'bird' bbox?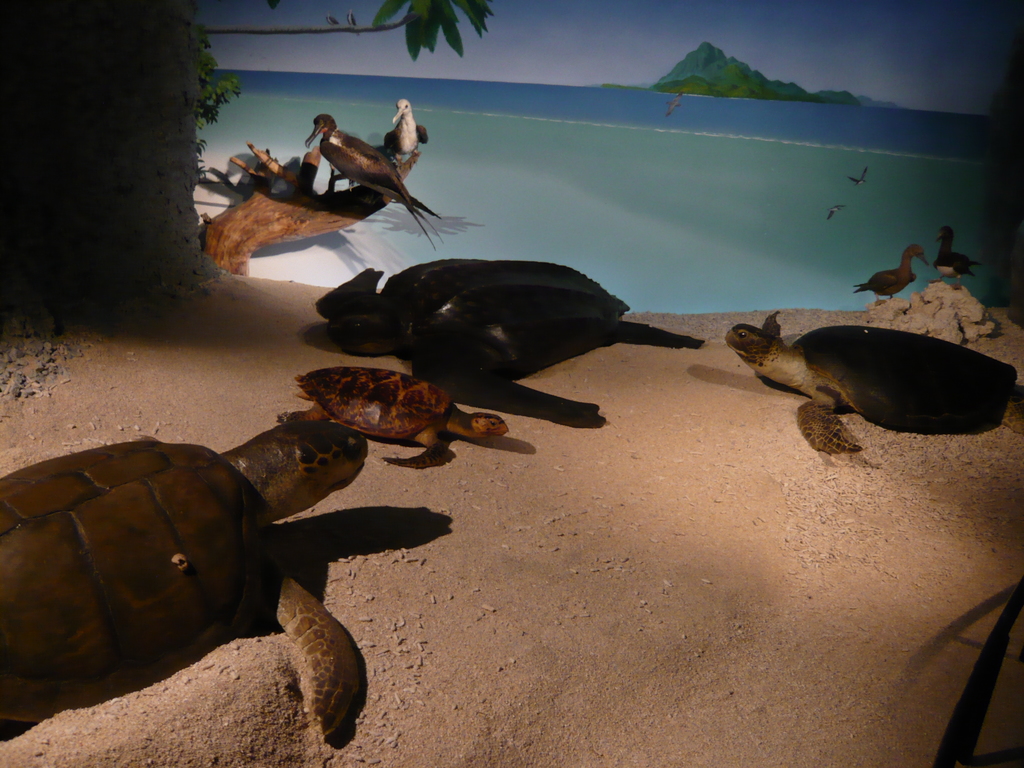
BBox(845, 166, 870, 189)
